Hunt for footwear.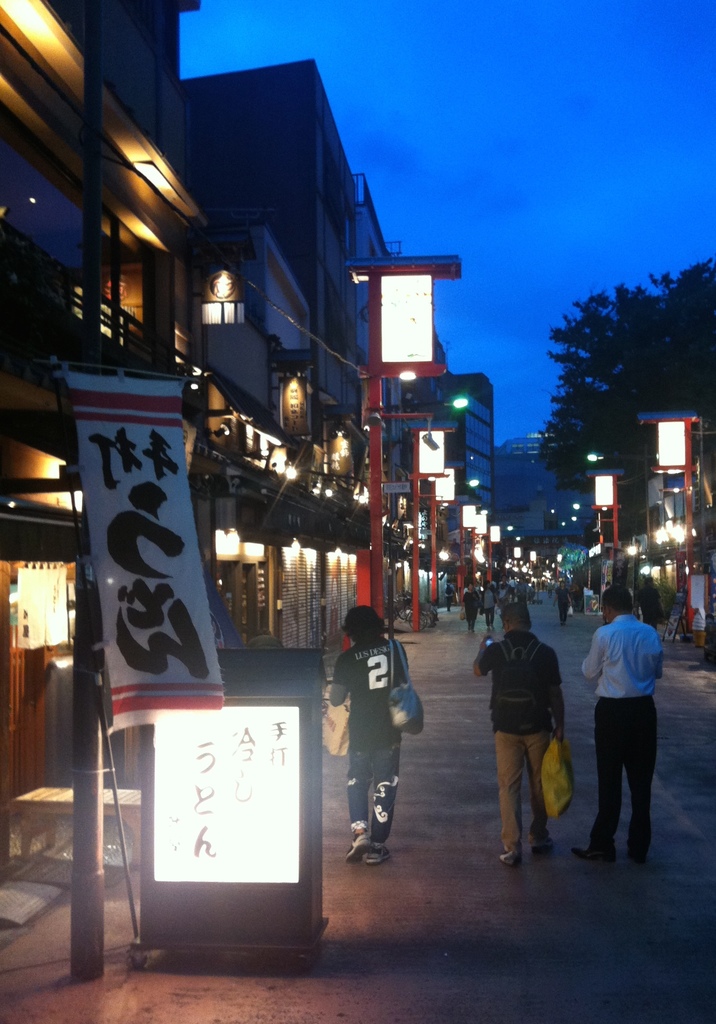
Hunted down at [532,840,557,854].
